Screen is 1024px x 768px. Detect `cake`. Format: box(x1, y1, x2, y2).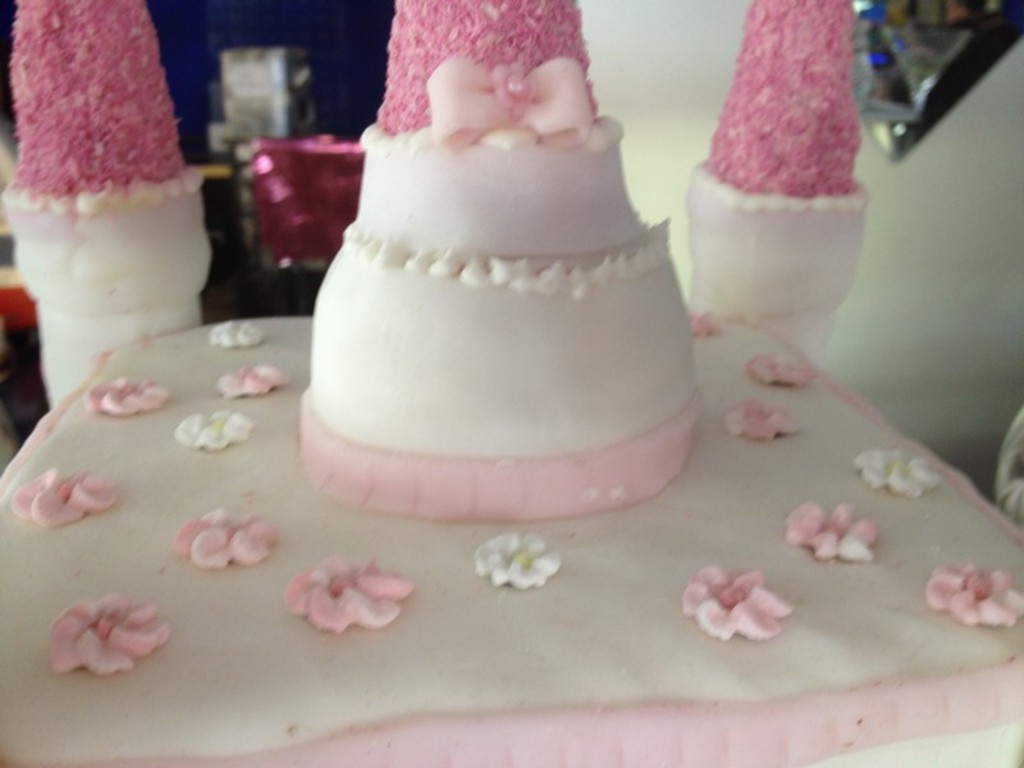
box(0, 0, 1023, 767).
